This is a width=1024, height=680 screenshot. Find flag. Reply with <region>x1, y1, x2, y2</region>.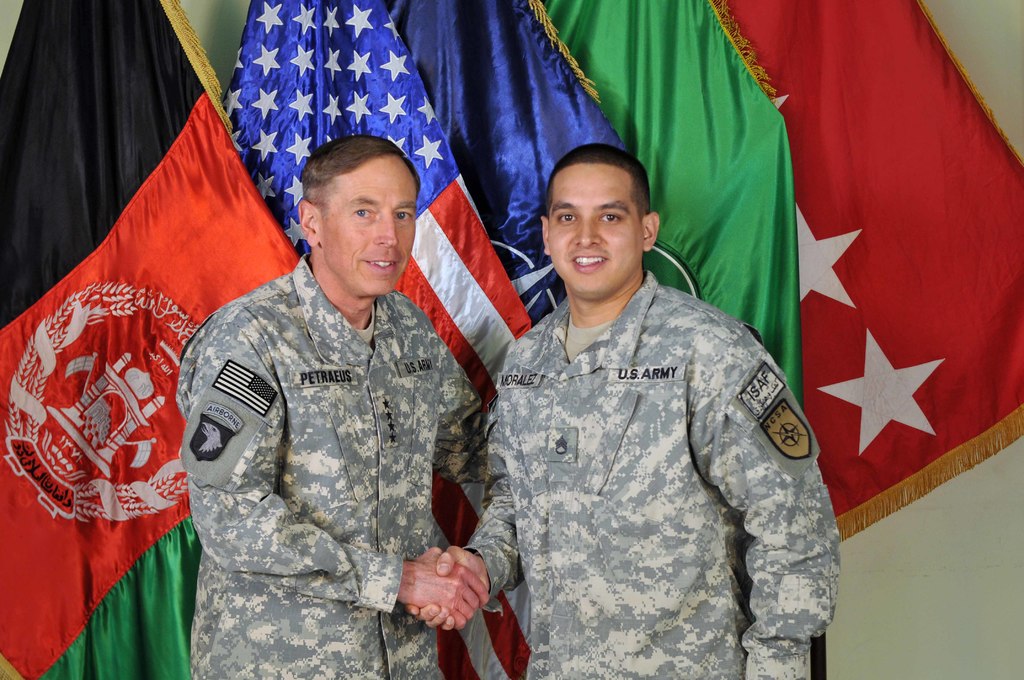
<region>706, 0, 1023, 544</region>.
